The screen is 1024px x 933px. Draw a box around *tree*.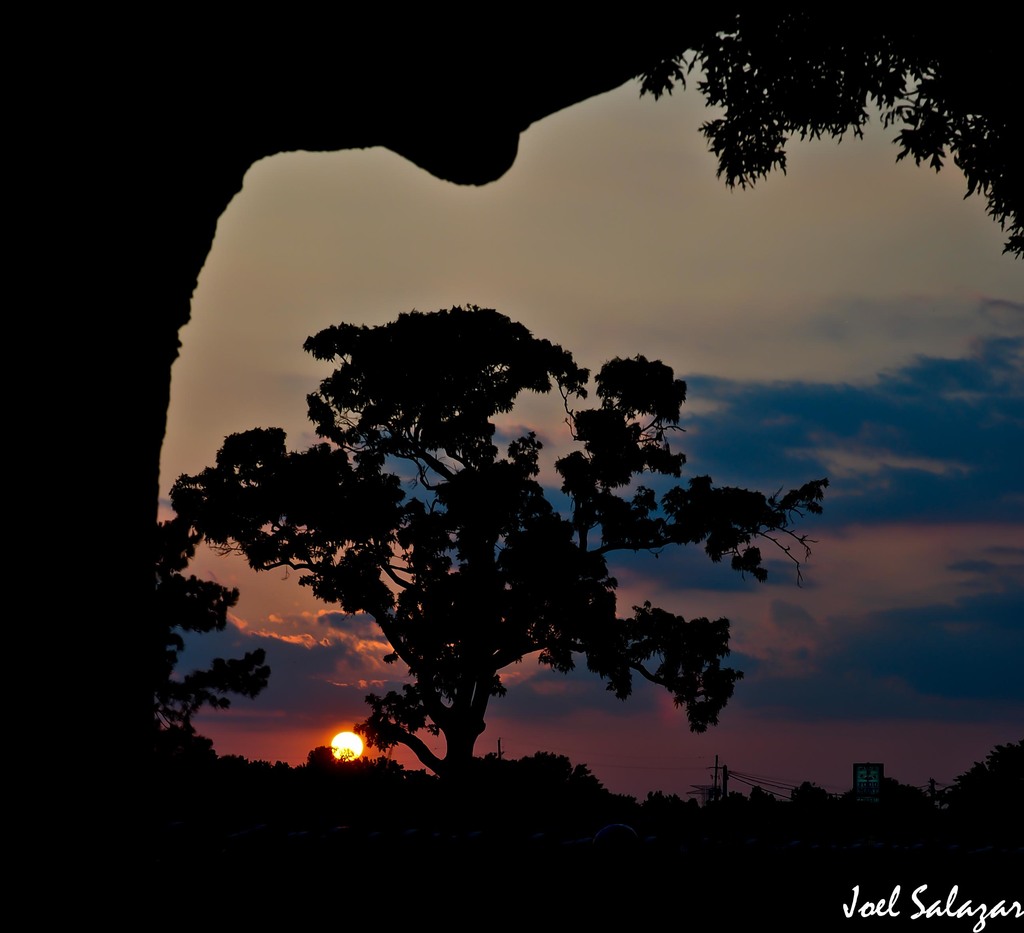
[x1=150, y1=514, x2=285, y2=801].
